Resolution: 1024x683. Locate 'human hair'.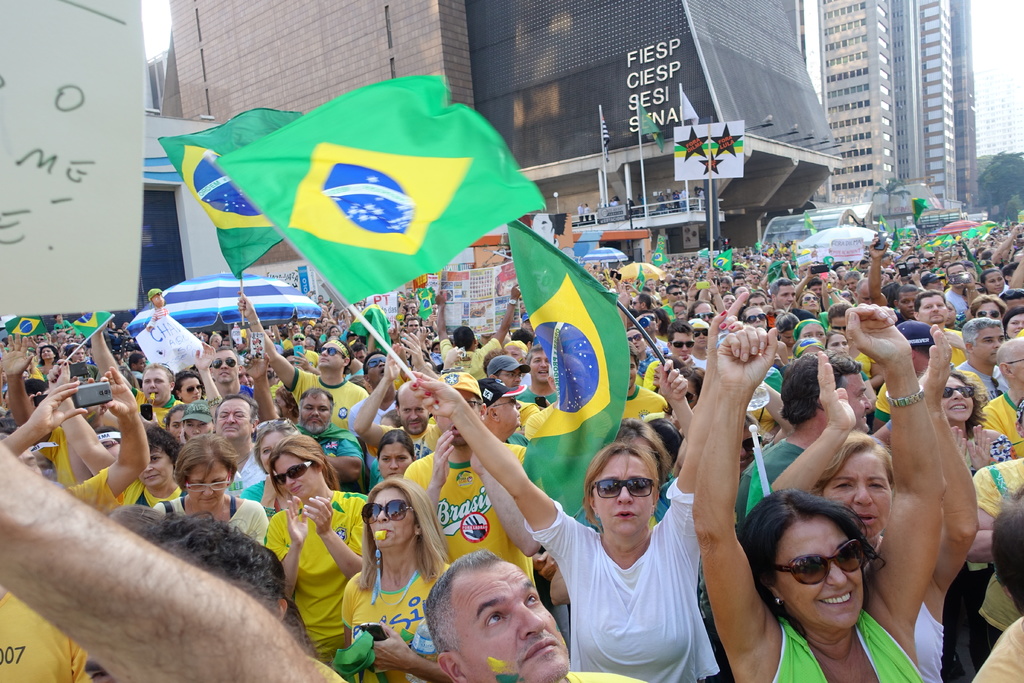
locate(988, 488, 1023, 616).
